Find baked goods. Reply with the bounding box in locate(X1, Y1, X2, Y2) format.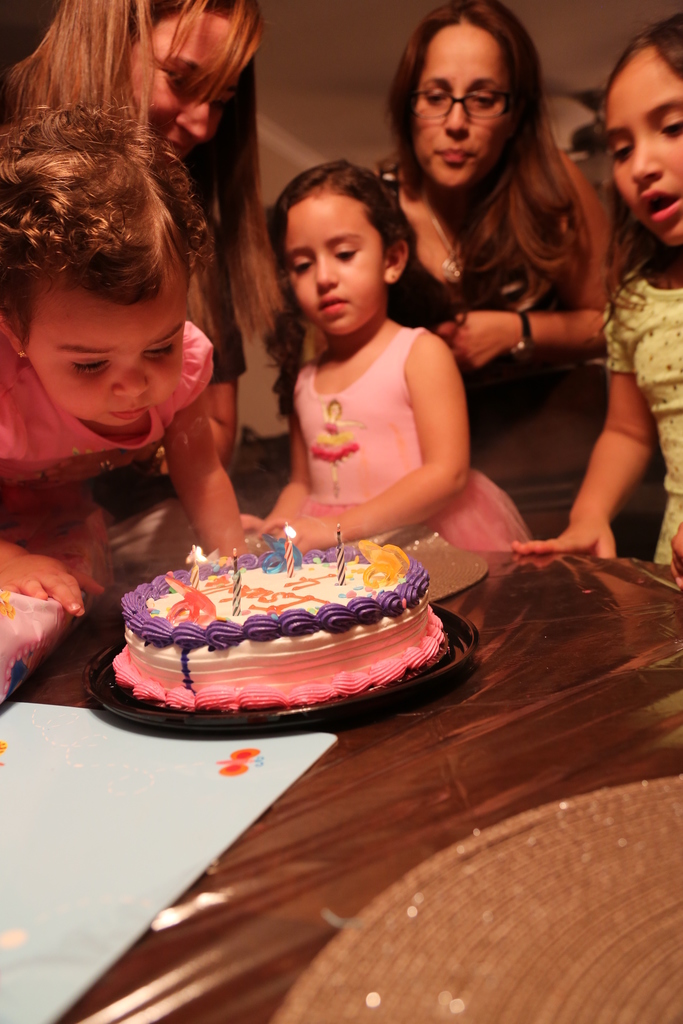
locate(103, 547, 452, 708).
